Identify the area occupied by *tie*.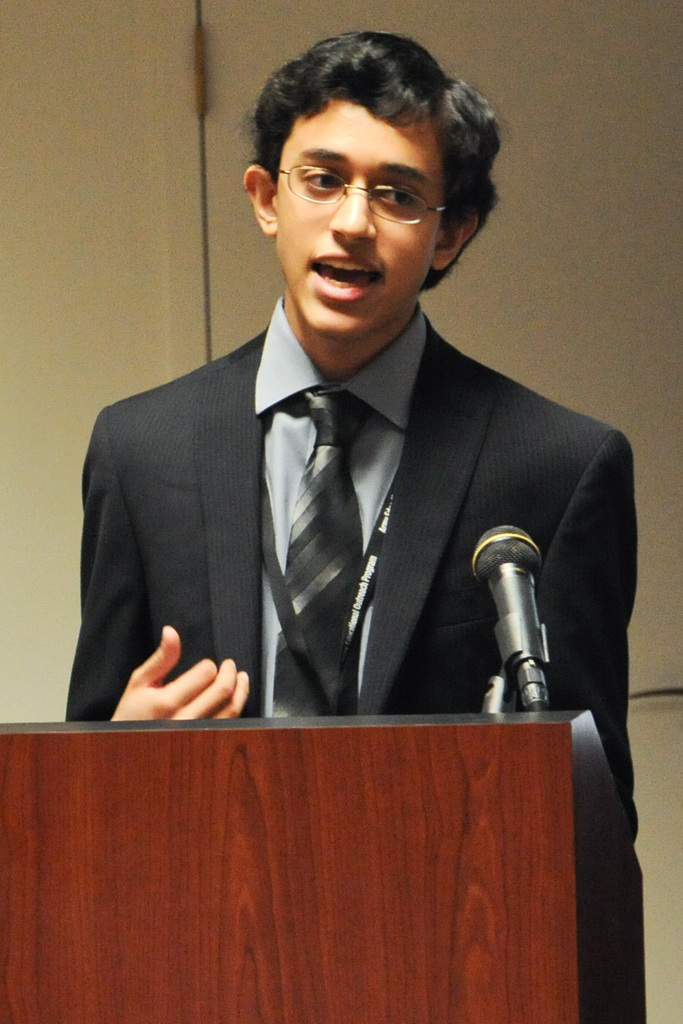
Area: (273,389,372,724).
